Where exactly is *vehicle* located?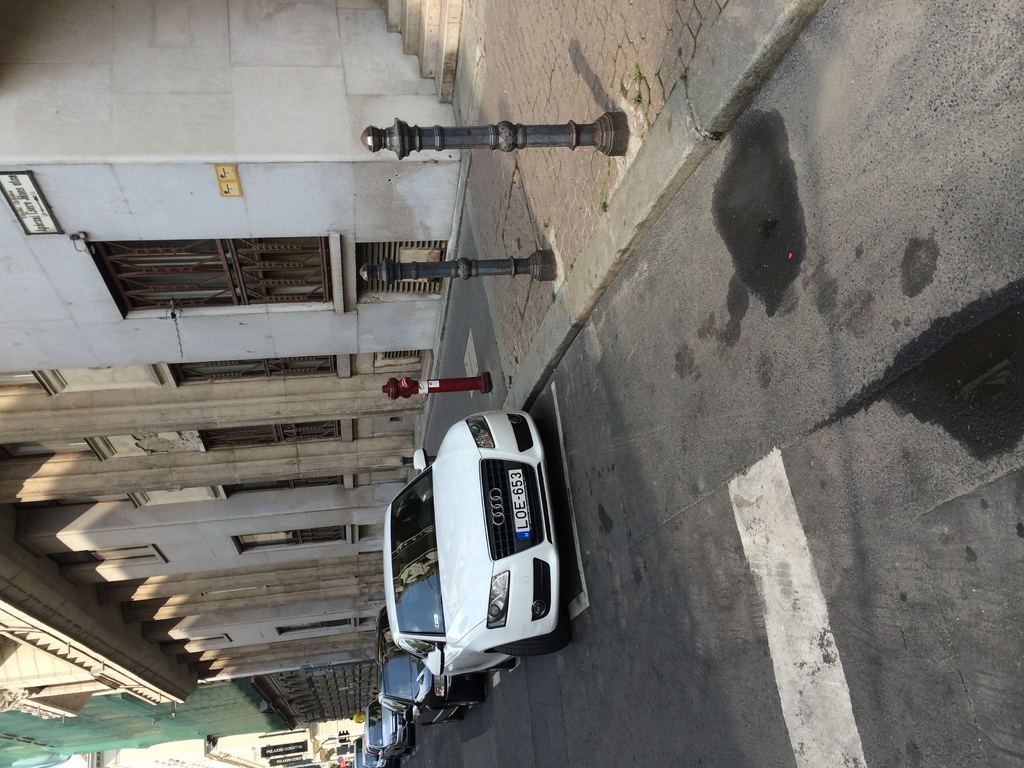
Its bounding box is crop(350, 732, 369, 764).
